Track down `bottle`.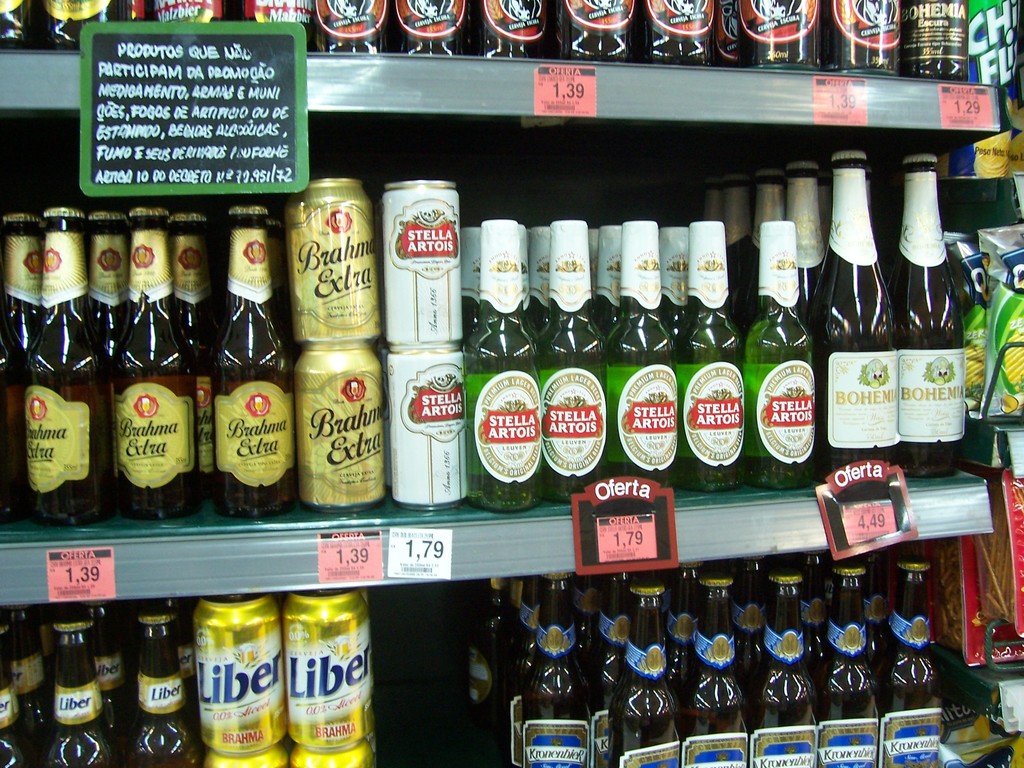
Tracked to <box>310,0,396,59</box>.
